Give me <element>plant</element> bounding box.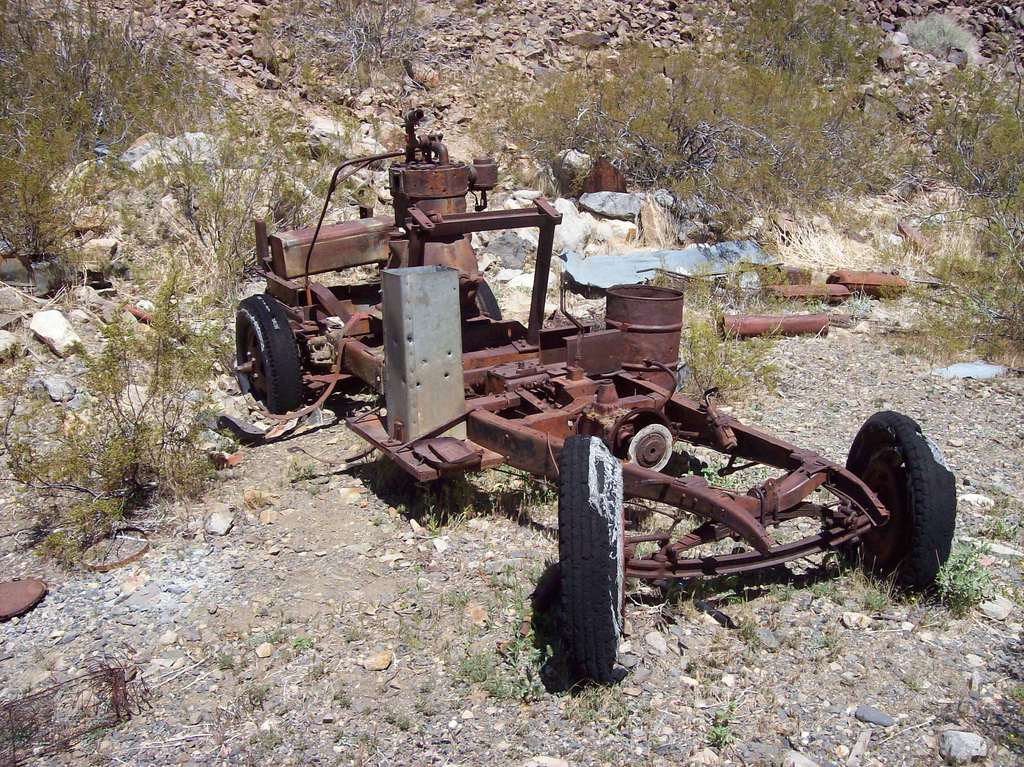
565 679 607 722.
